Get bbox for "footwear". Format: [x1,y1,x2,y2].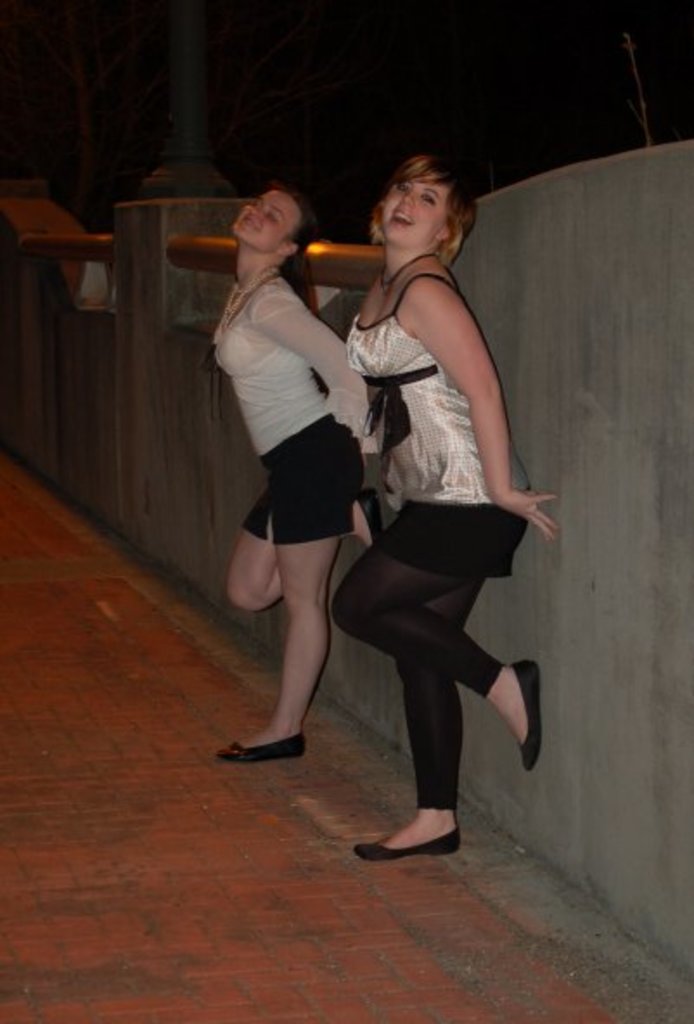
[381,801,474,867].
